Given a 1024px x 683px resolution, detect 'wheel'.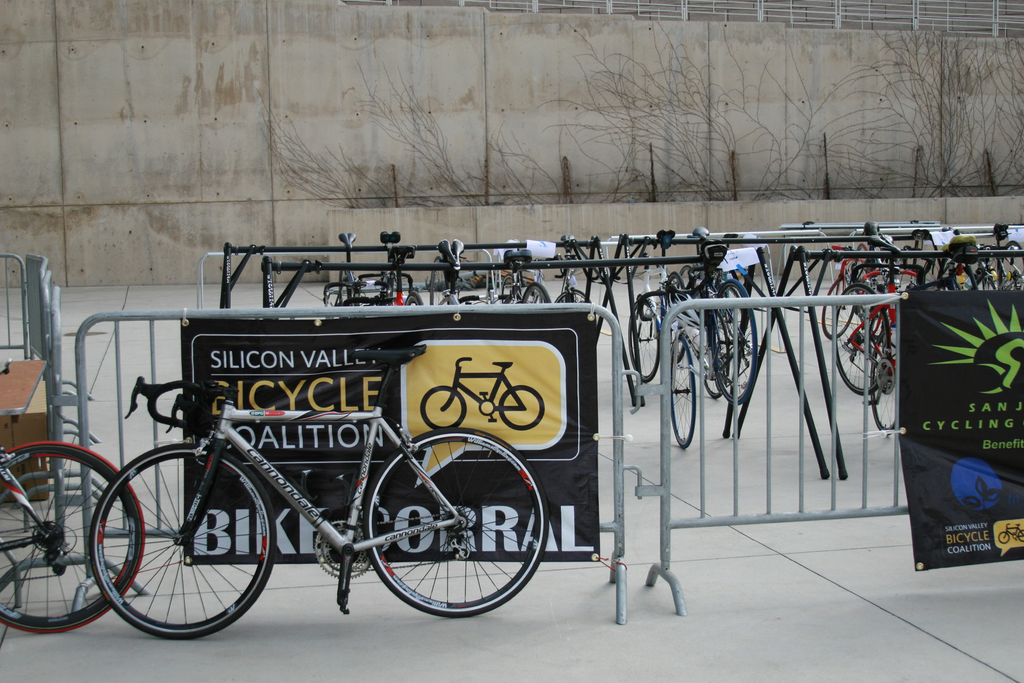
[673, 267, 691, 290].
